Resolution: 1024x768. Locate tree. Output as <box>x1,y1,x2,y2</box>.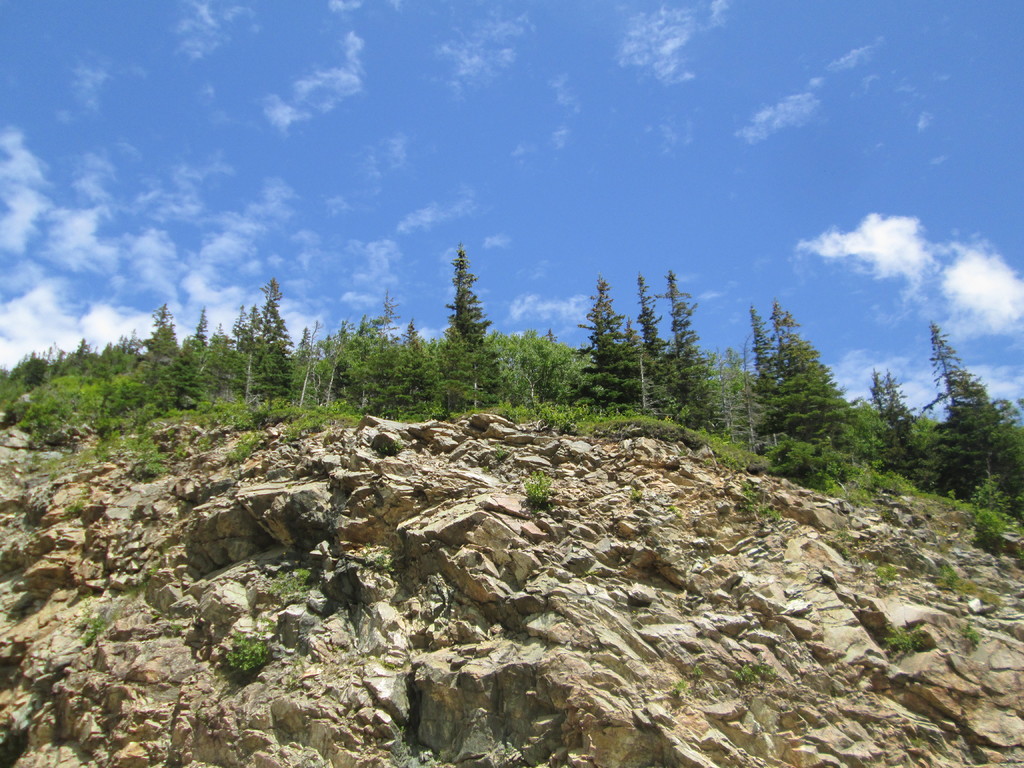
<box>207,320,241,392</box>.
